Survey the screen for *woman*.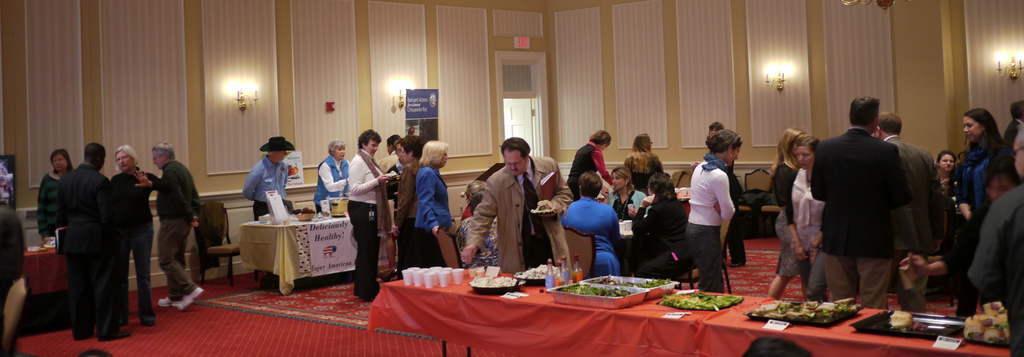
Survey found: 311:138:351:217.
